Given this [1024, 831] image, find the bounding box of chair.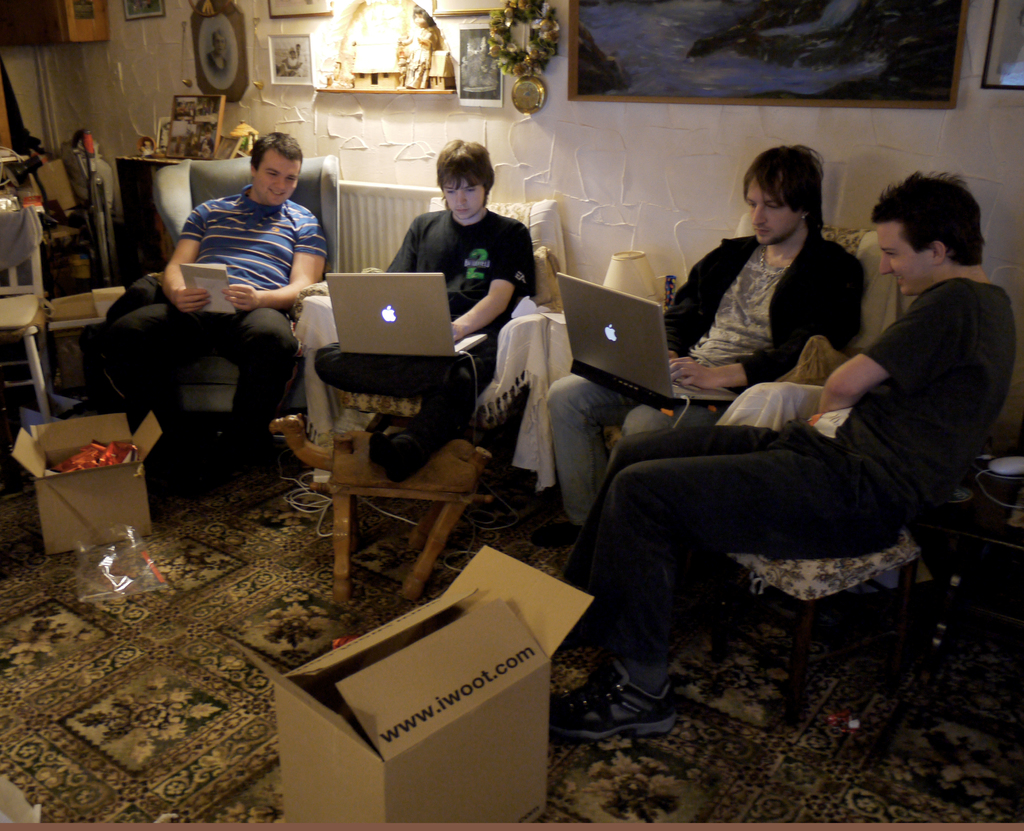
<bbox>0, 205, 54, 421</bbox>.
